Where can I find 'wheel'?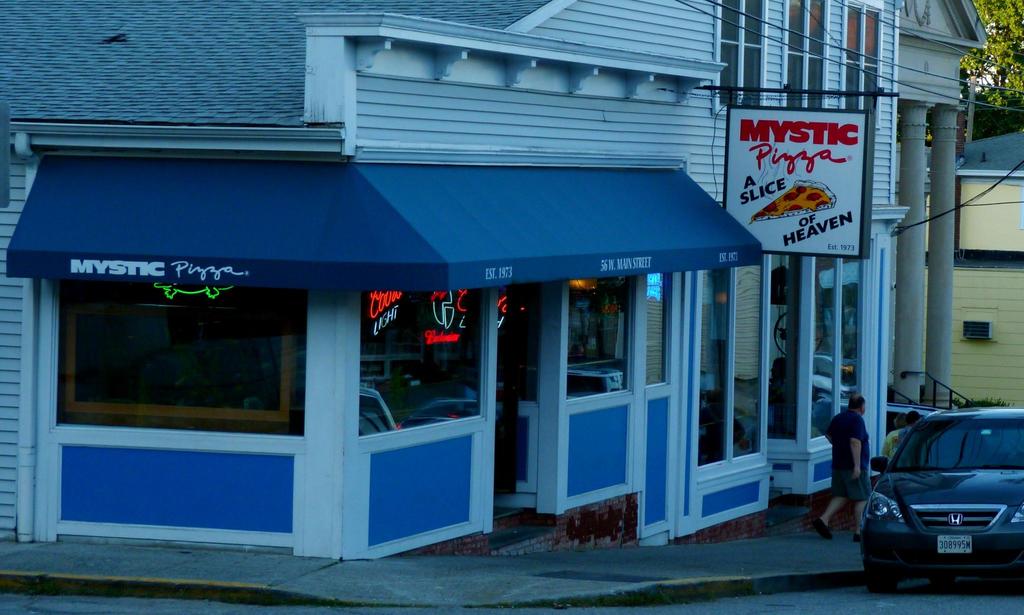
You can find it at bbox=[860, 555, 895, 599].
